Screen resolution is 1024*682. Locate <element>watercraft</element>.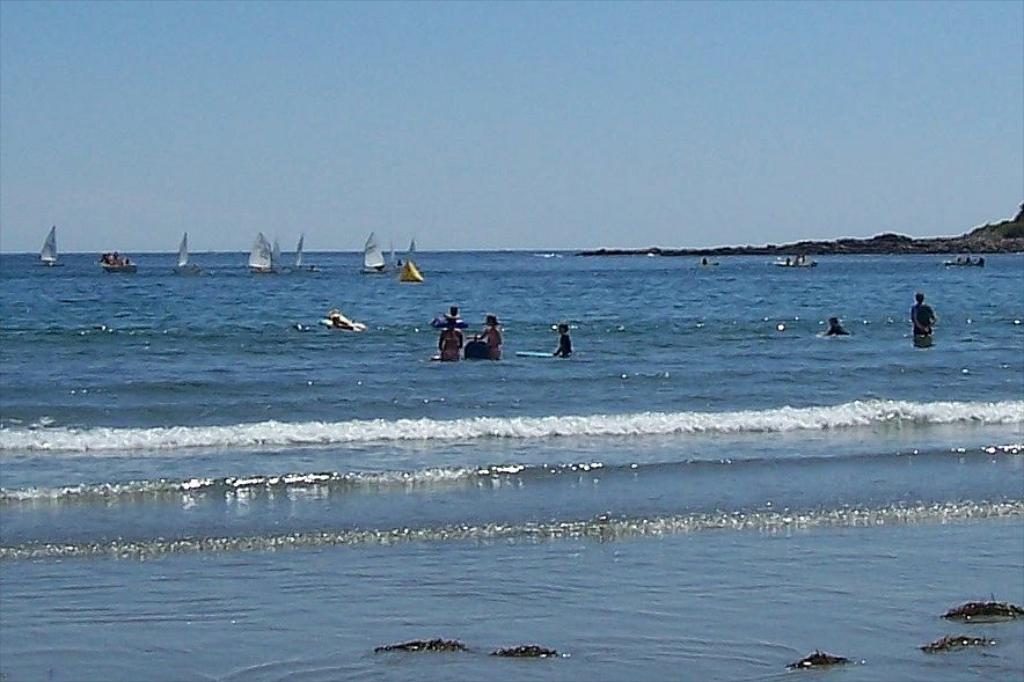
[left=247, top=230, right=279, bottom=274].
